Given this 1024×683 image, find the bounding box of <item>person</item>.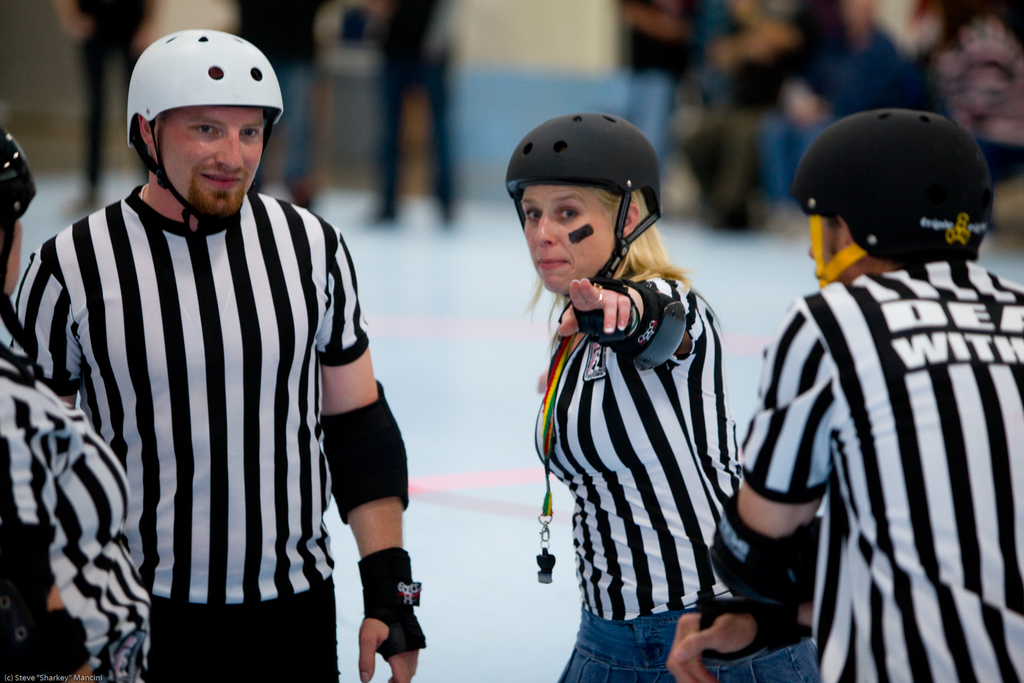
crop(0, 140, 153, 682).
